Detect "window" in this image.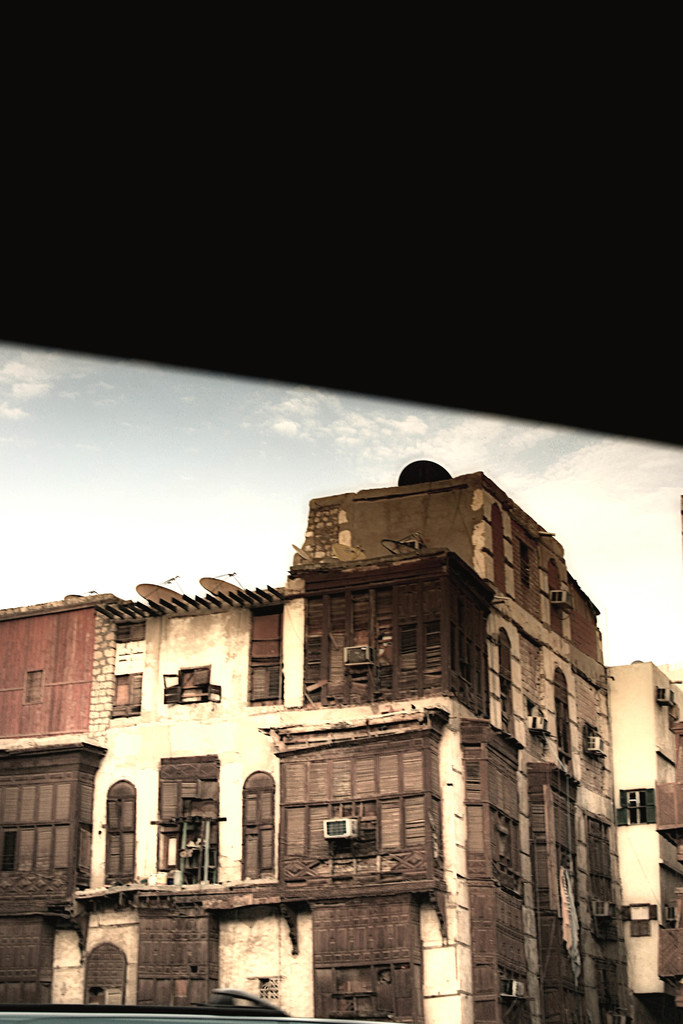
Detection: select_region(614, 791, 659, 826).
